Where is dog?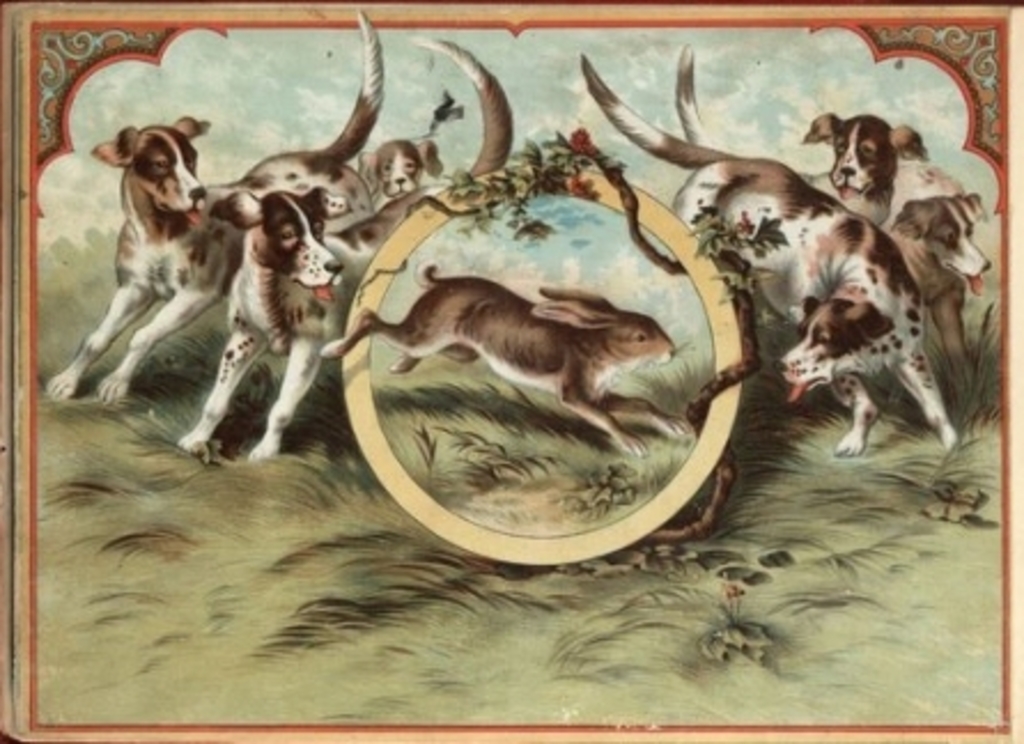
pyautogui.locateOnScreen(879, 154, 990, 406).
